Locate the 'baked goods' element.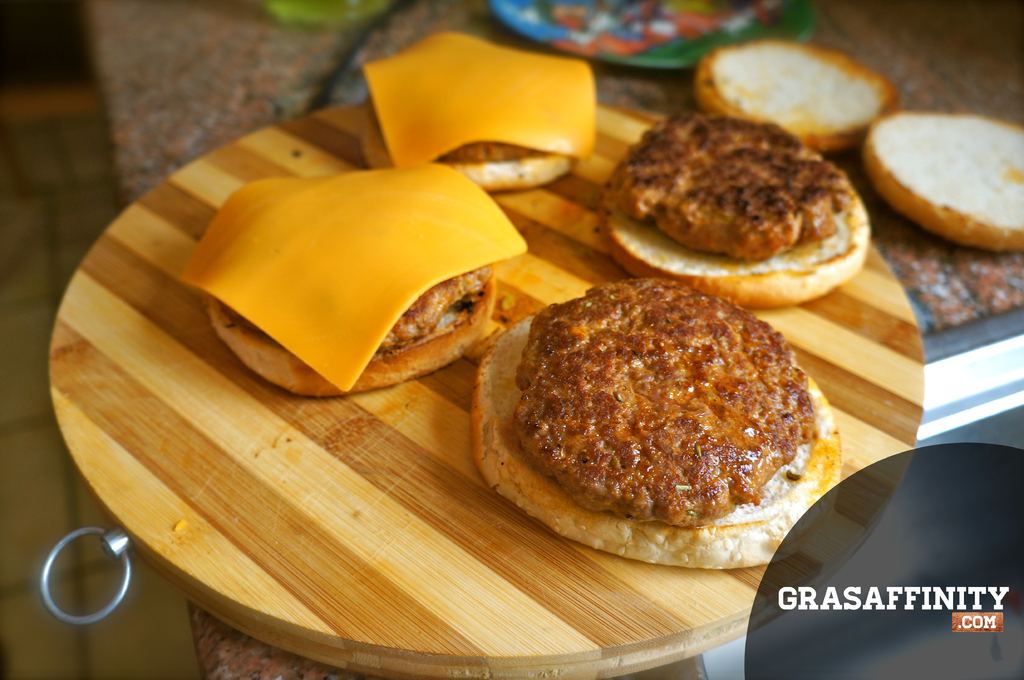
Element bbox: left=360, top=92, right=577, bottom=193.
